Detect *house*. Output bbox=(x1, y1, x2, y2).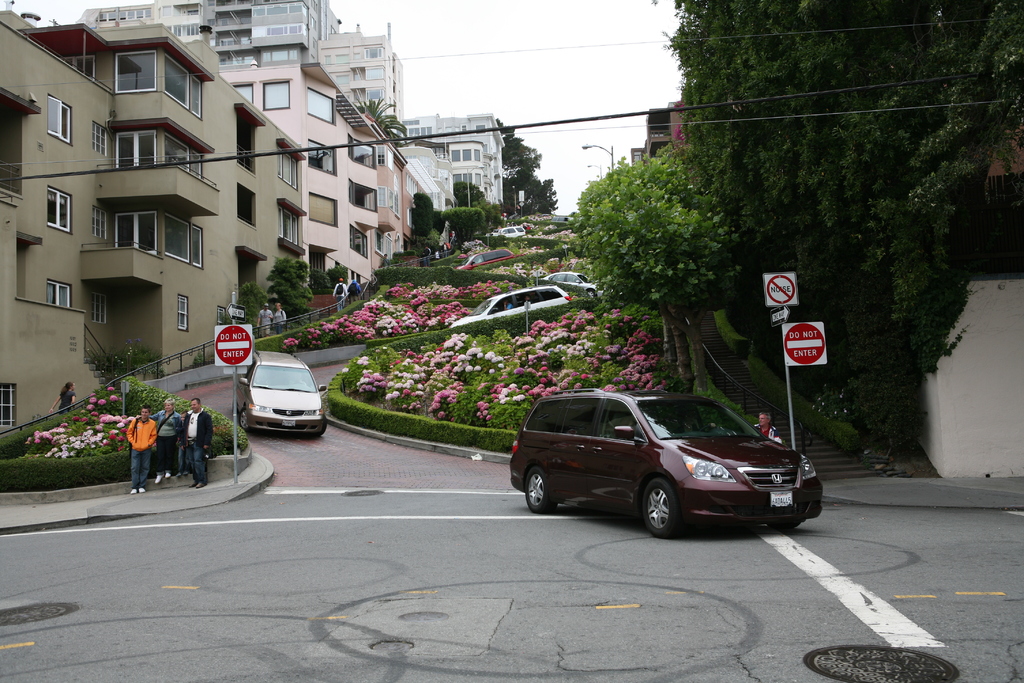
bbox=(0, 21, 311, 434).
